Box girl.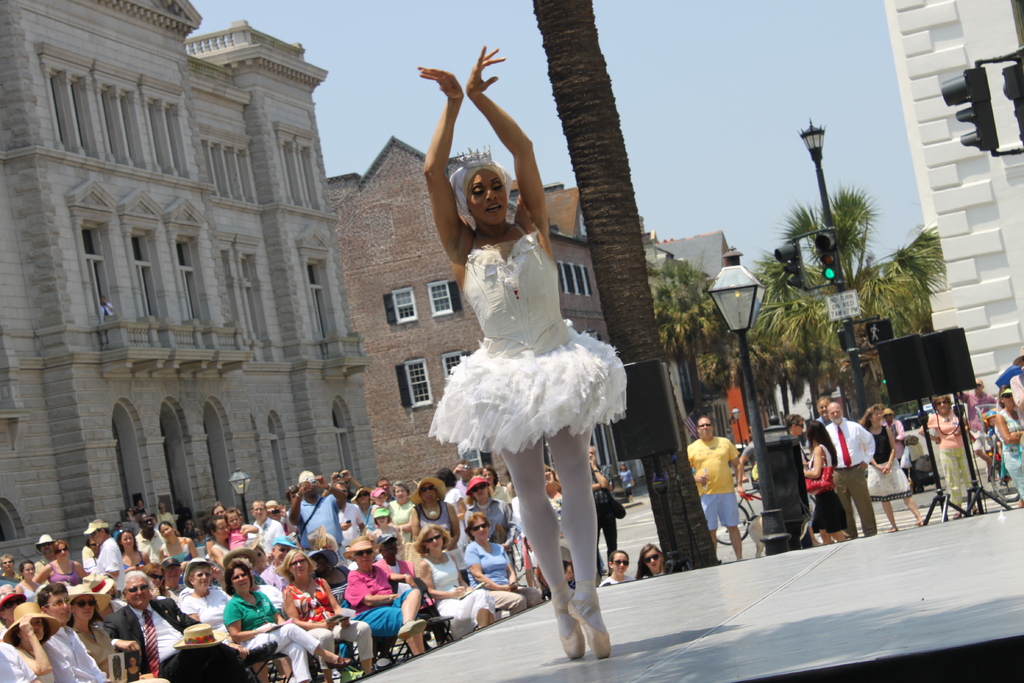
bbox(861, 403, 922, 531).
